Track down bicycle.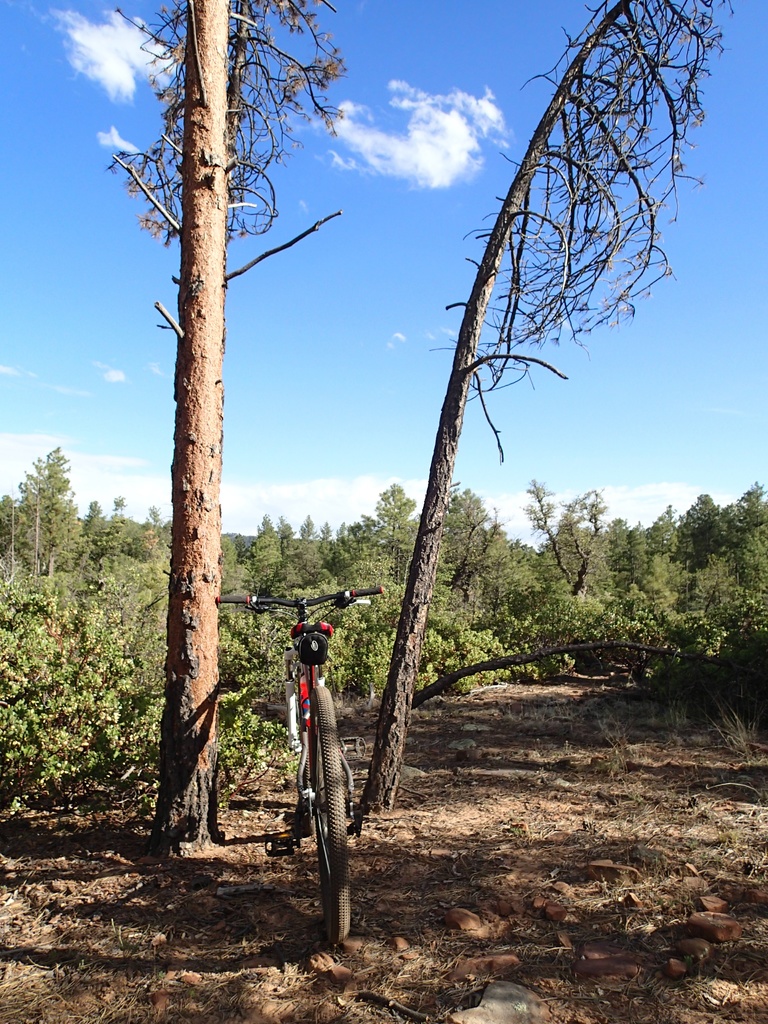
Tracked to <bbox>264, 595, 381, 934</bbox>.
